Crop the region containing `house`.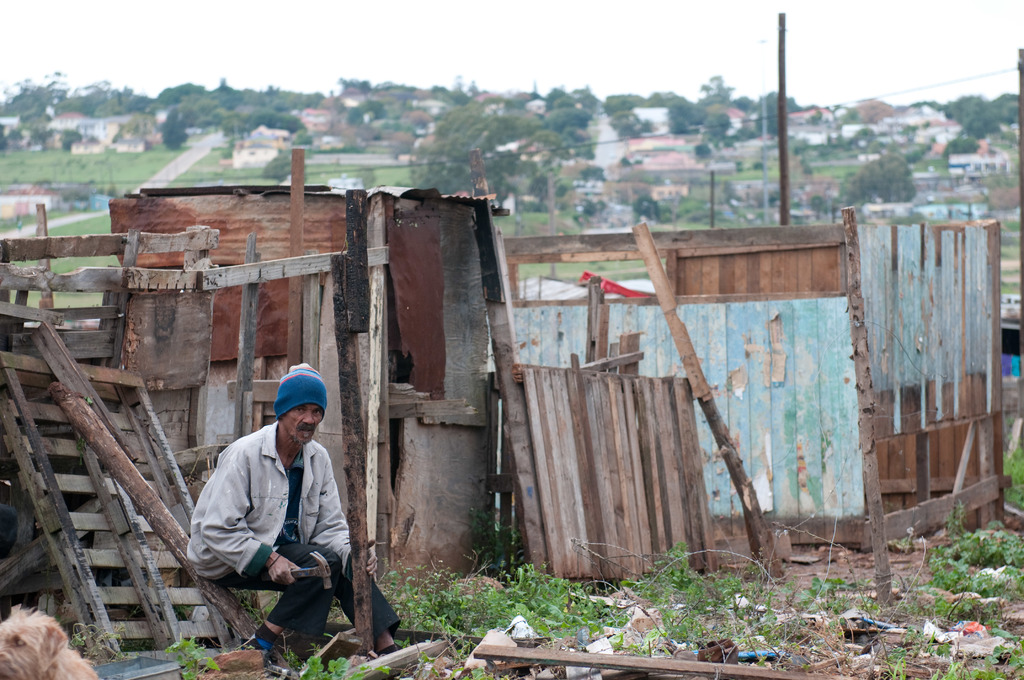
Crop region: (x1=140, y1=130, x2=165, y2=150).
